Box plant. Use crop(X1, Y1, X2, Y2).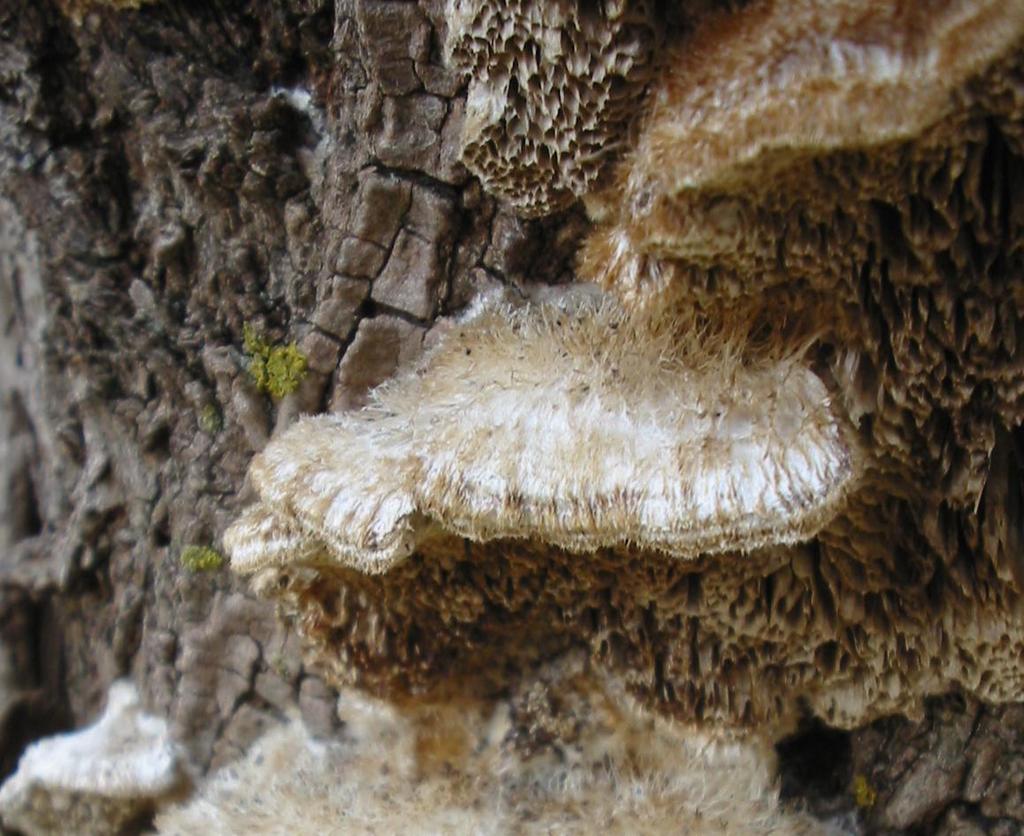
crop(241, 354, 262, 388).
